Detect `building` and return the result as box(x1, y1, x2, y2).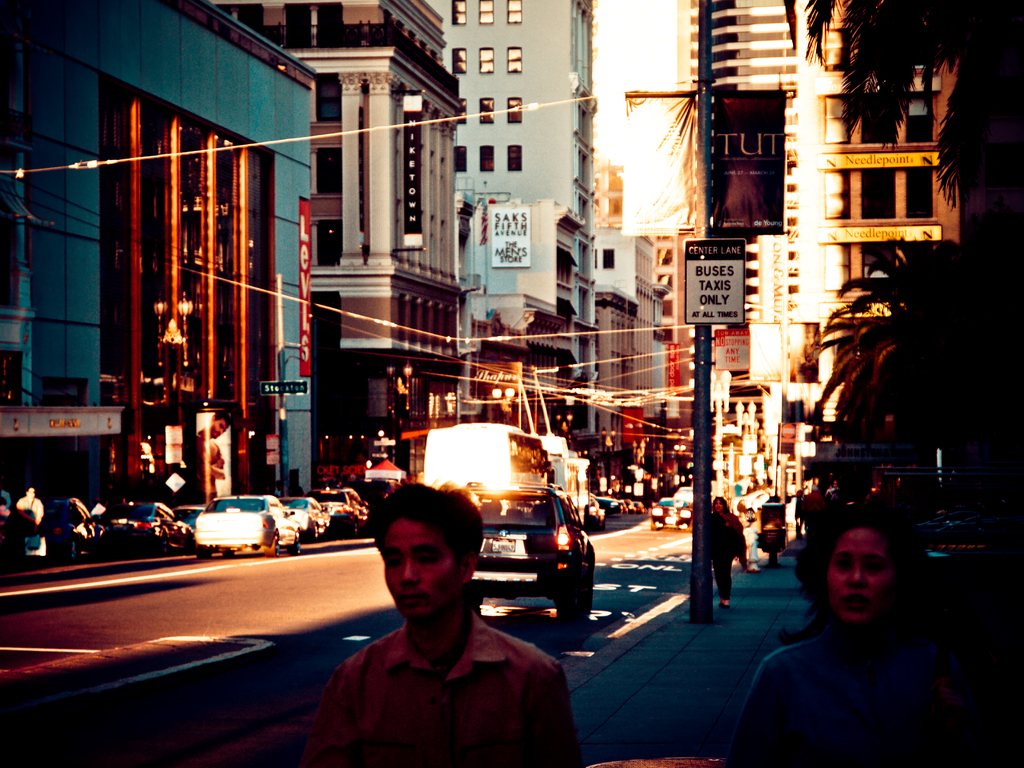
box(668, 0, 831, 477).
